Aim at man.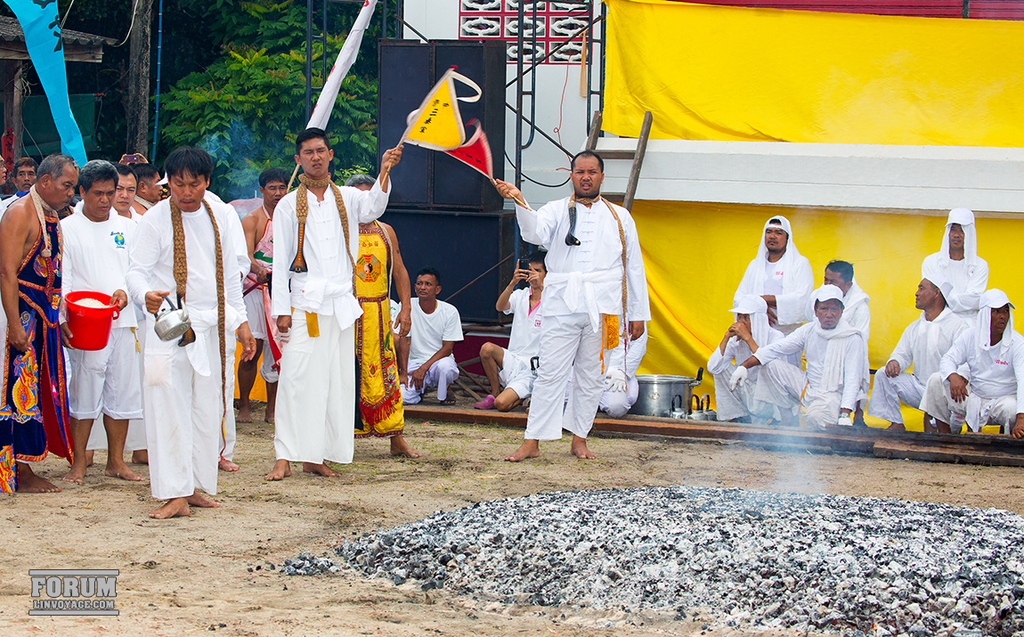
Aimed at pyautogui.locateOnScreen(238, 162, 293, 426).
